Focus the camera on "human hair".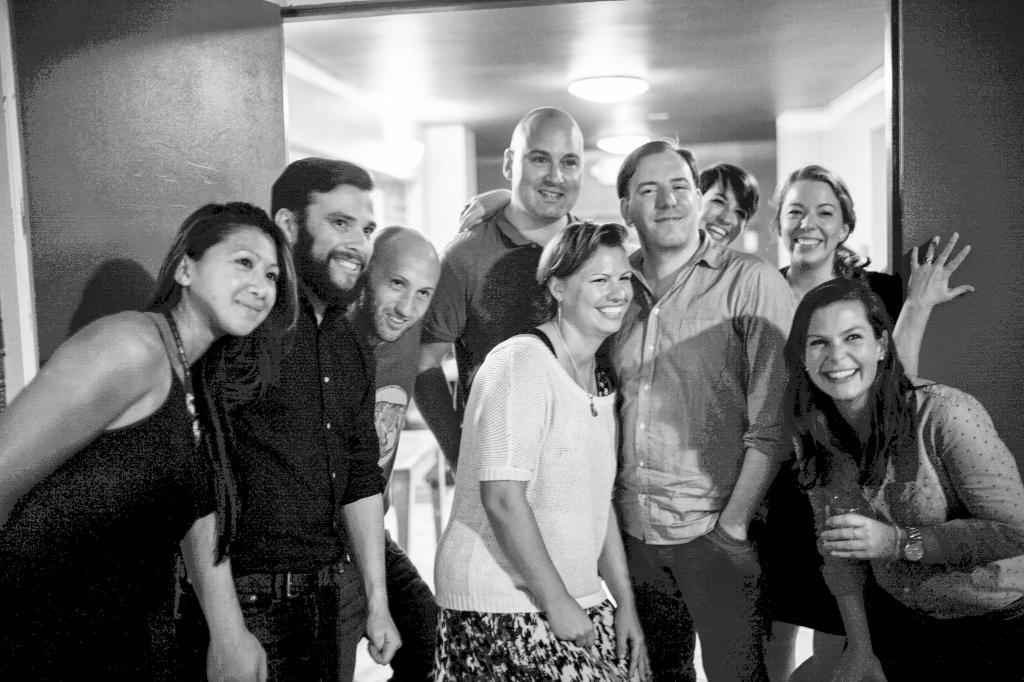
Focus region: (x1=268, y1=156, x2=375, y2=232).
